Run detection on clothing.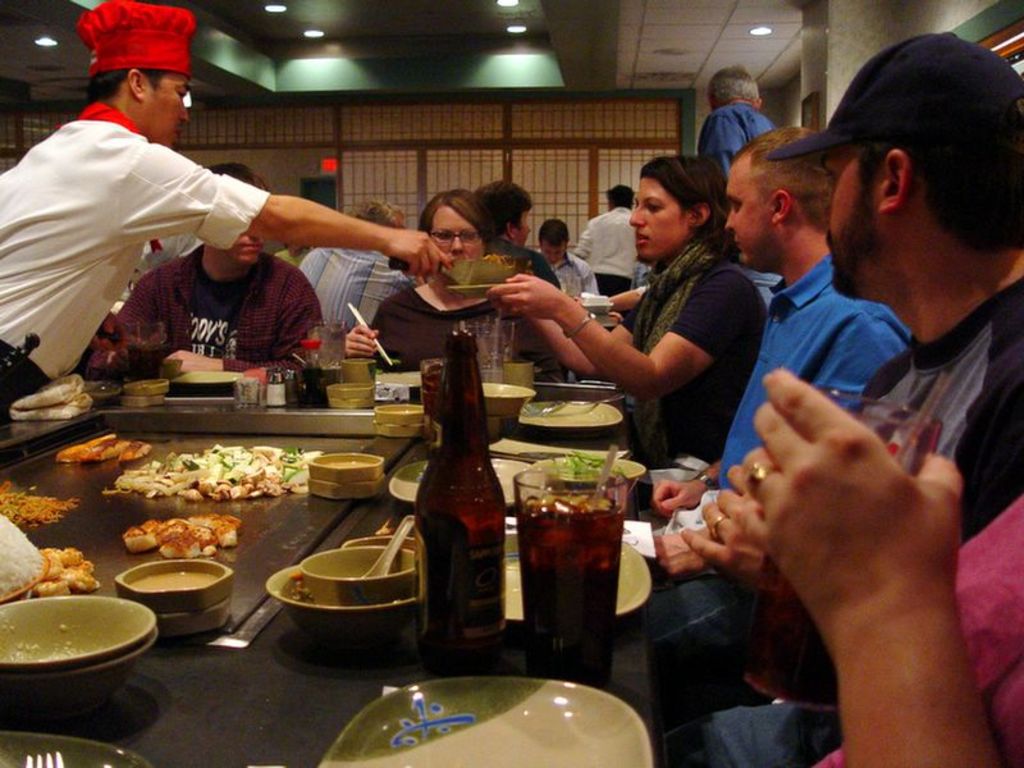
Result: [662, 273, 1018, 731].
